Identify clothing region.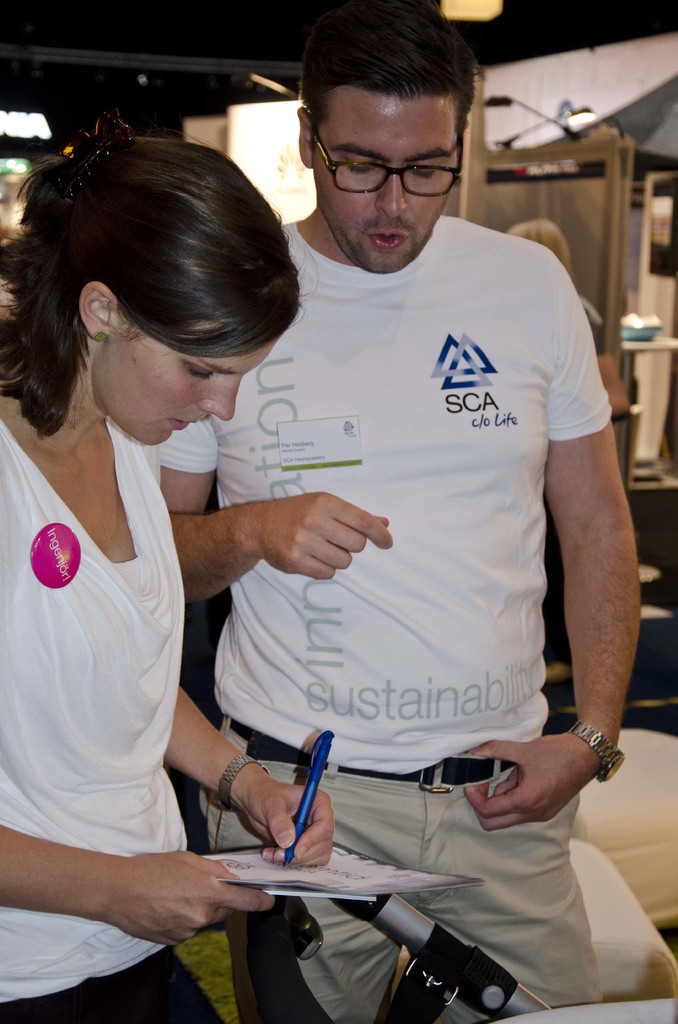
Region: [13, 340, 226, 967].
